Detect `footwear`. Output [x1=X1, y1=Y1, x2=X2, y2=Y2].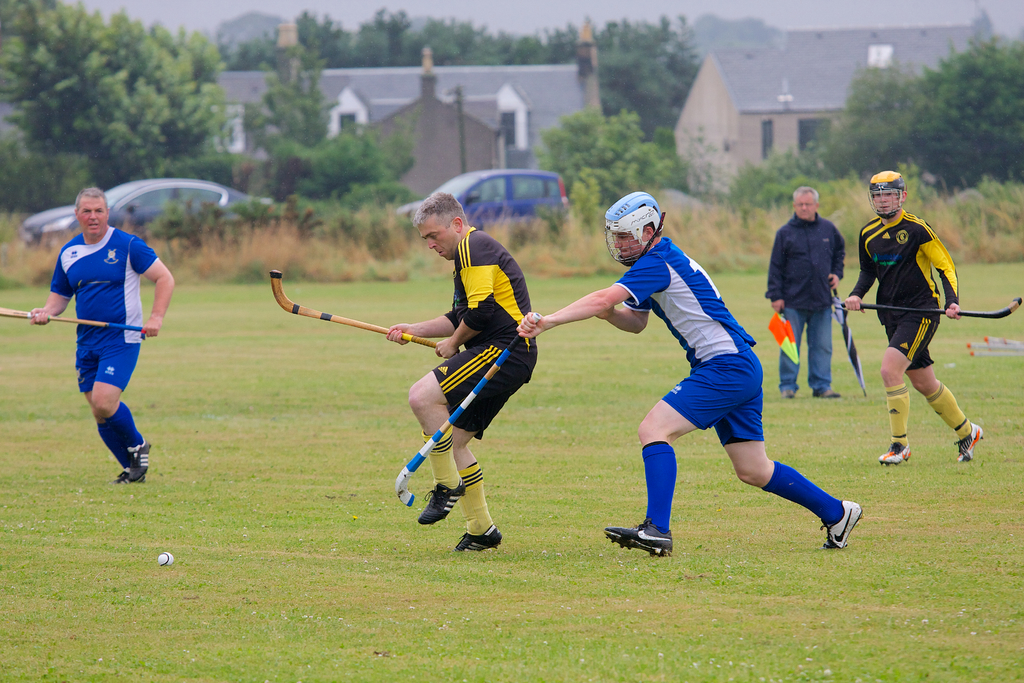
[x1=123, y1=436, x2=154, y2=483].
